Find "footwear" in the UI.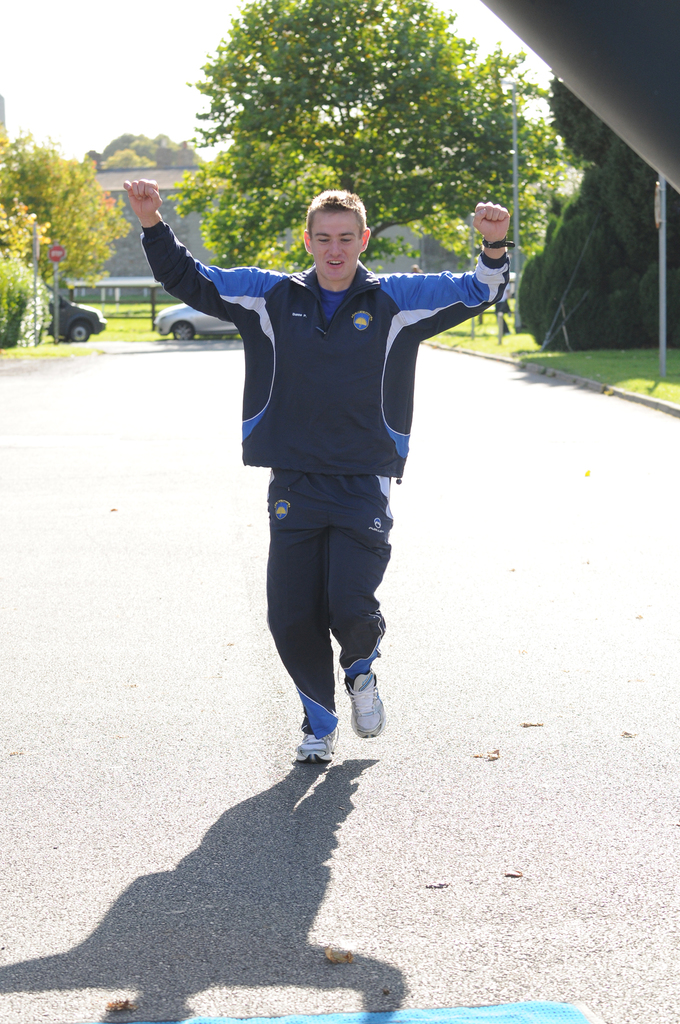
UI element at (334, 653, 385, 758).
